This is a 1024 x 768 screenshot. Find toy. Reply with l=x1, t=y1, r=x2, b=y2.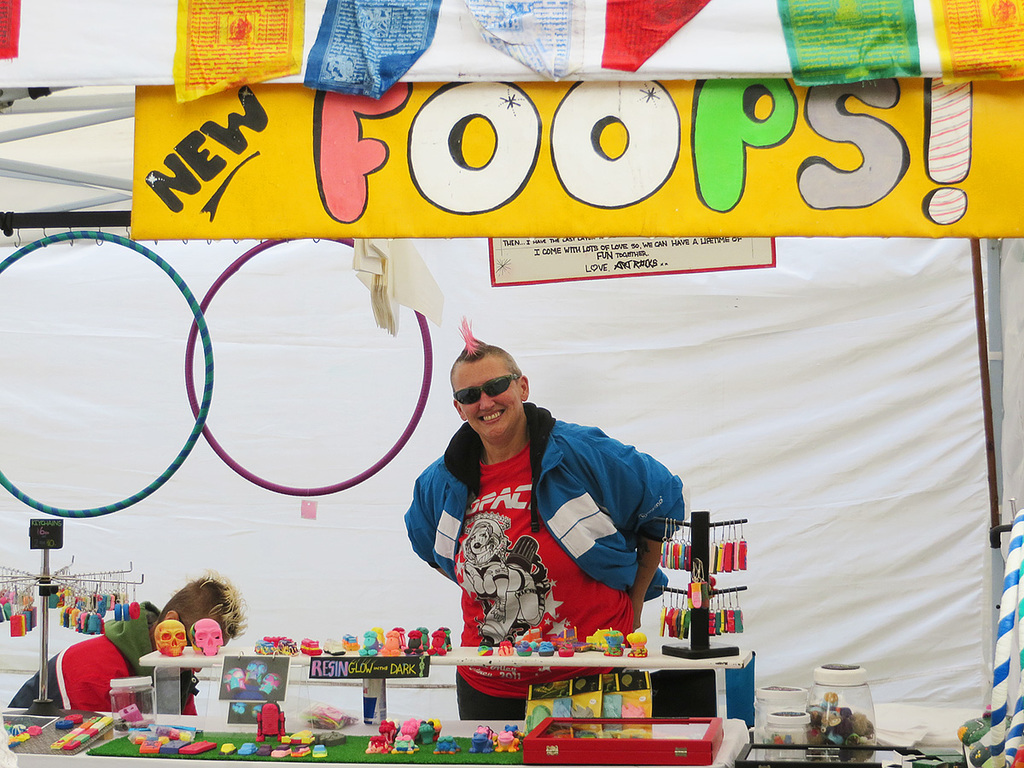
l=62, t=703, r=117, b=750.
